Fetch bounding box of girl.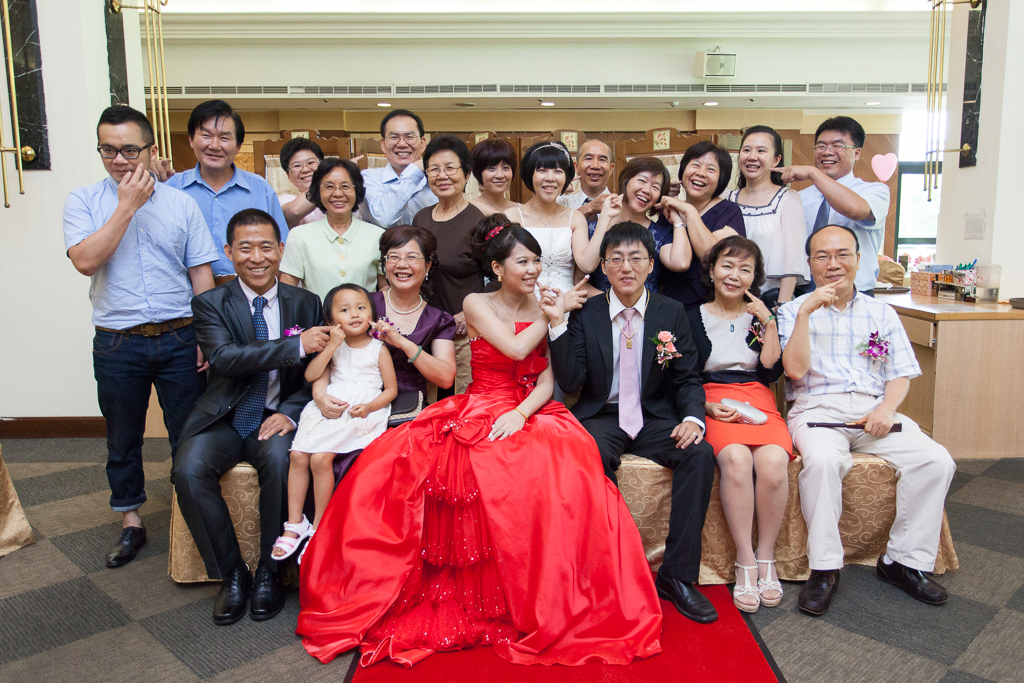
Bbox: (295, 213, 664, 666).
